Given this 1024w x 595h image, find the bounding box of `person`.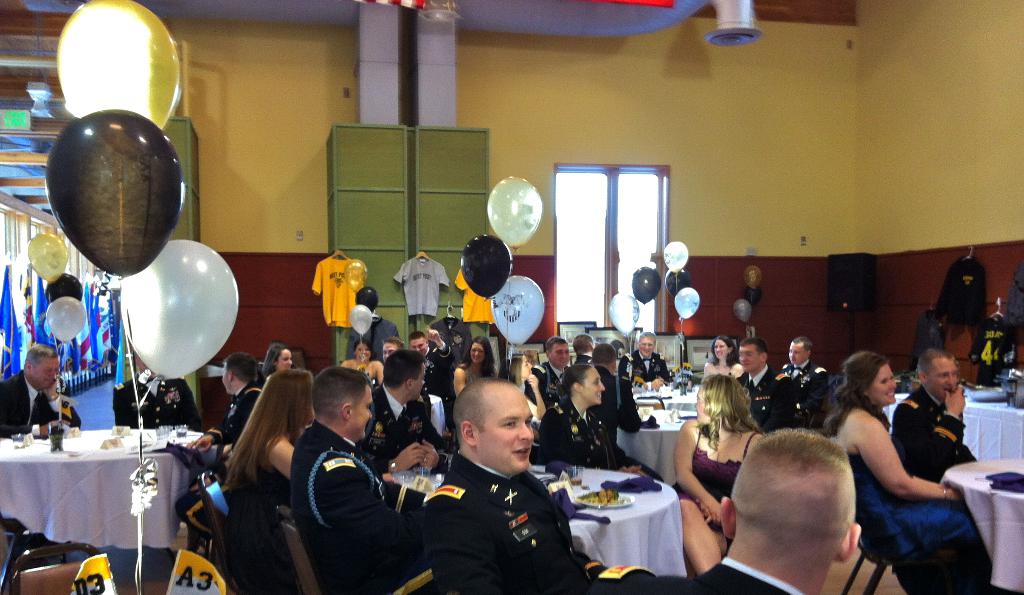
box(125, 375, 199, 430).
